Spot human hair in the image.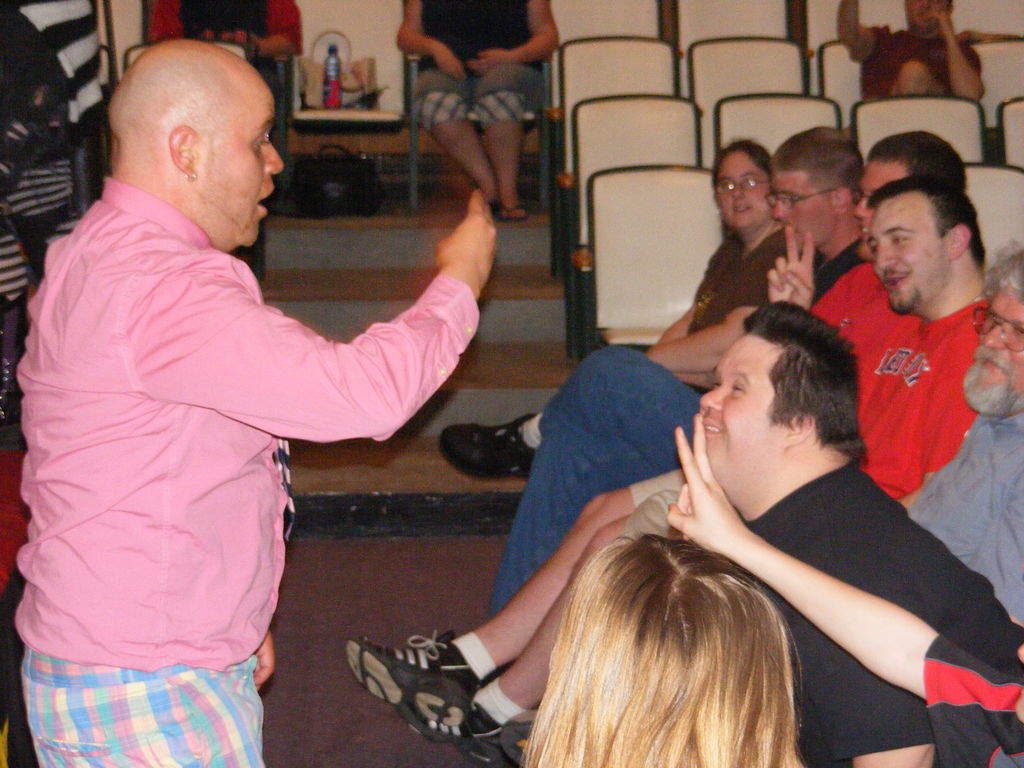
human hair found at {"left": 868, "top": 172, "right": 987, "bottom": 270}.
